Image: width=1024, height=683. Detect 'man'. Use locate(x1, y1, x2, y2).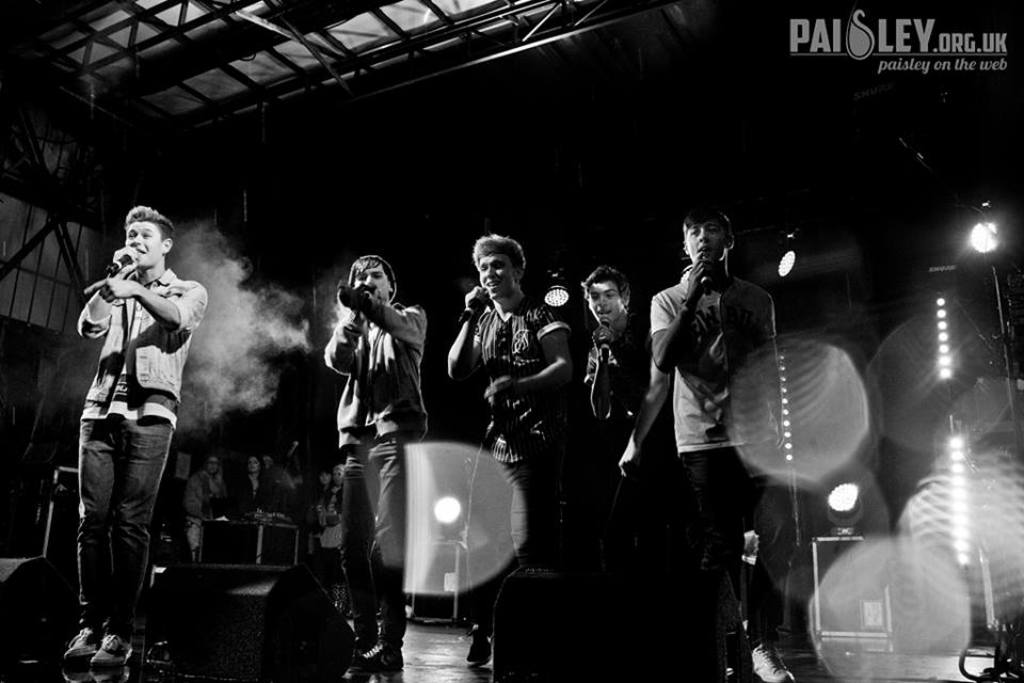
locate(649, 203, 779, 682).
